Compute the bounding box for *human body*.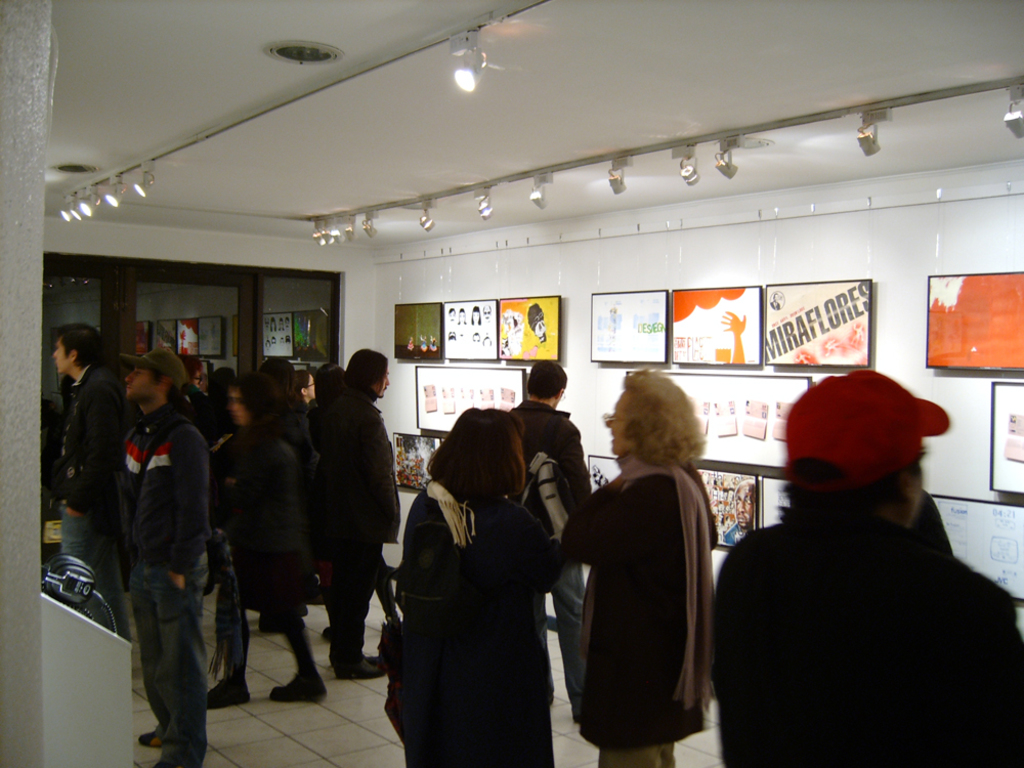
(left=120, top=340, right=215, bottom=763).
